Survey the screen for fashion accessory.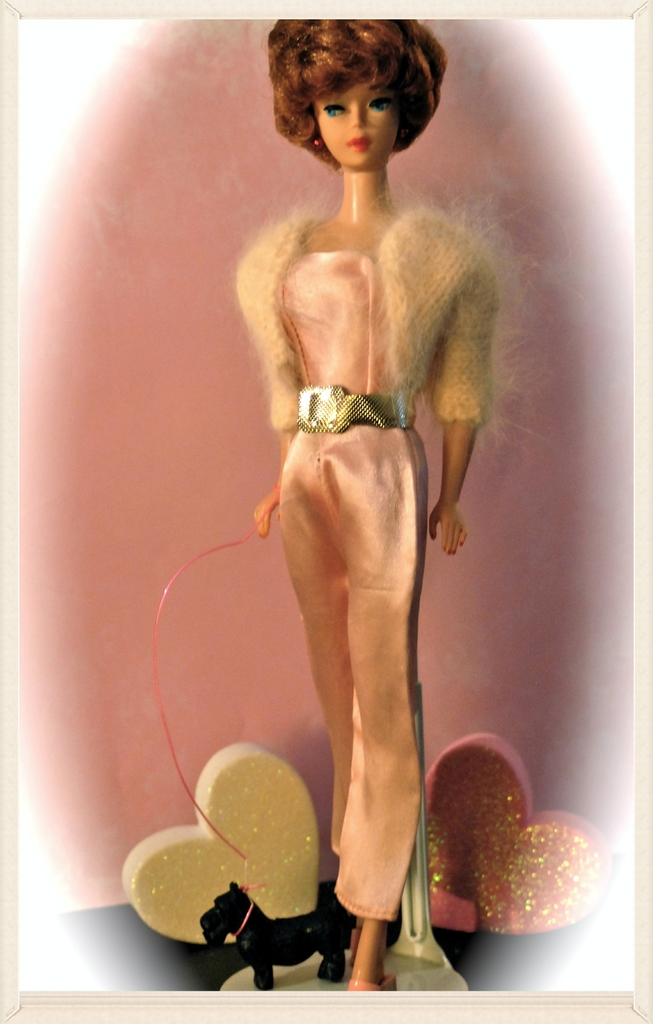
Survey found: (351,929,362,960).
